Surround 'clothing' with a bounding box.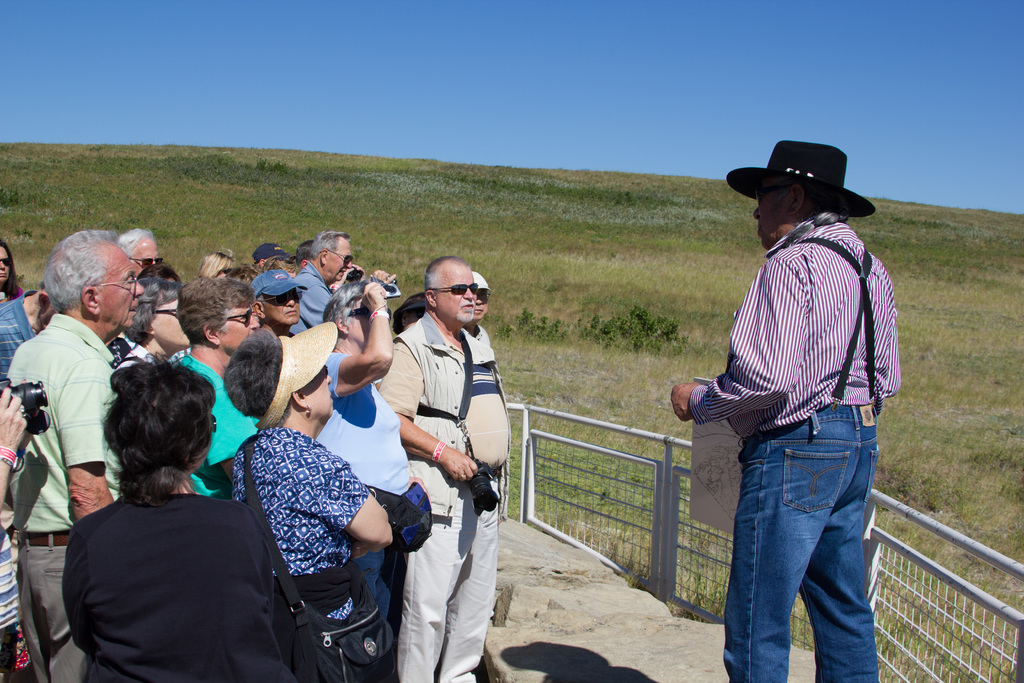
(x1=687, y1=198, x2=902, y2=682).
